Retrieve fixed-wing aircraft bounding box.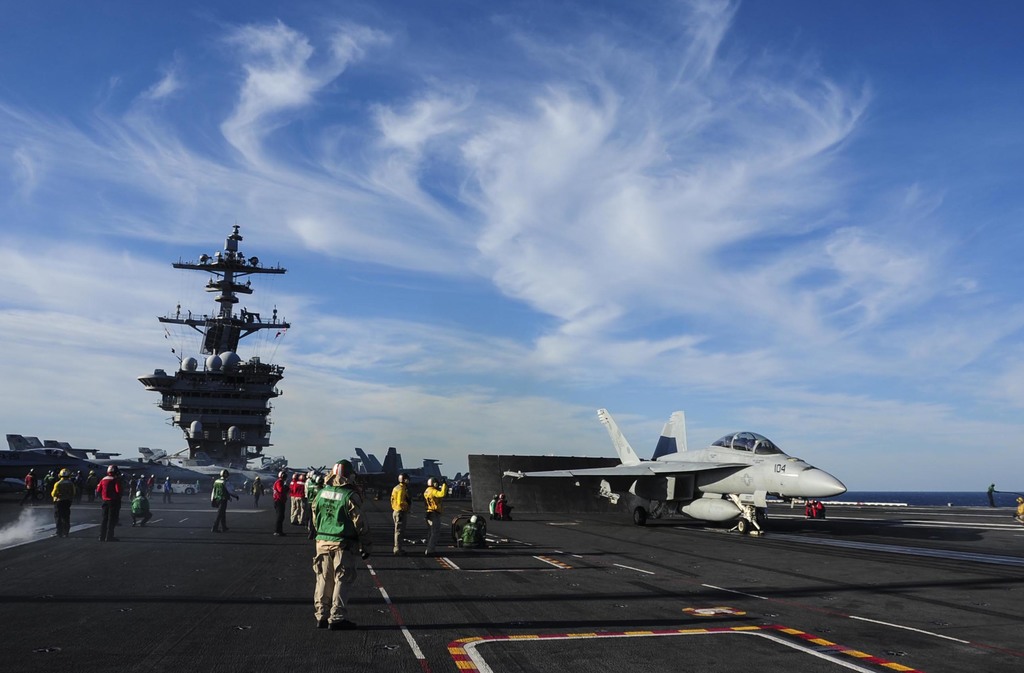
Bounding box: box=[505, 400, 845, 535].
